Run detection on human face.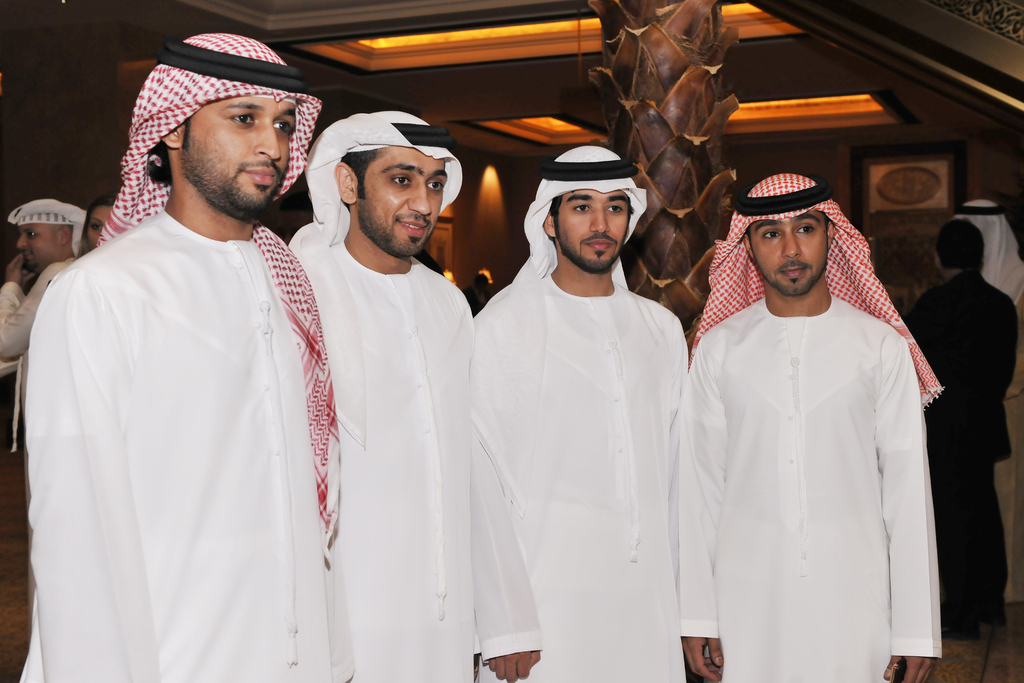
Result: x1=87, y1=197, x2=113, y2=253.
